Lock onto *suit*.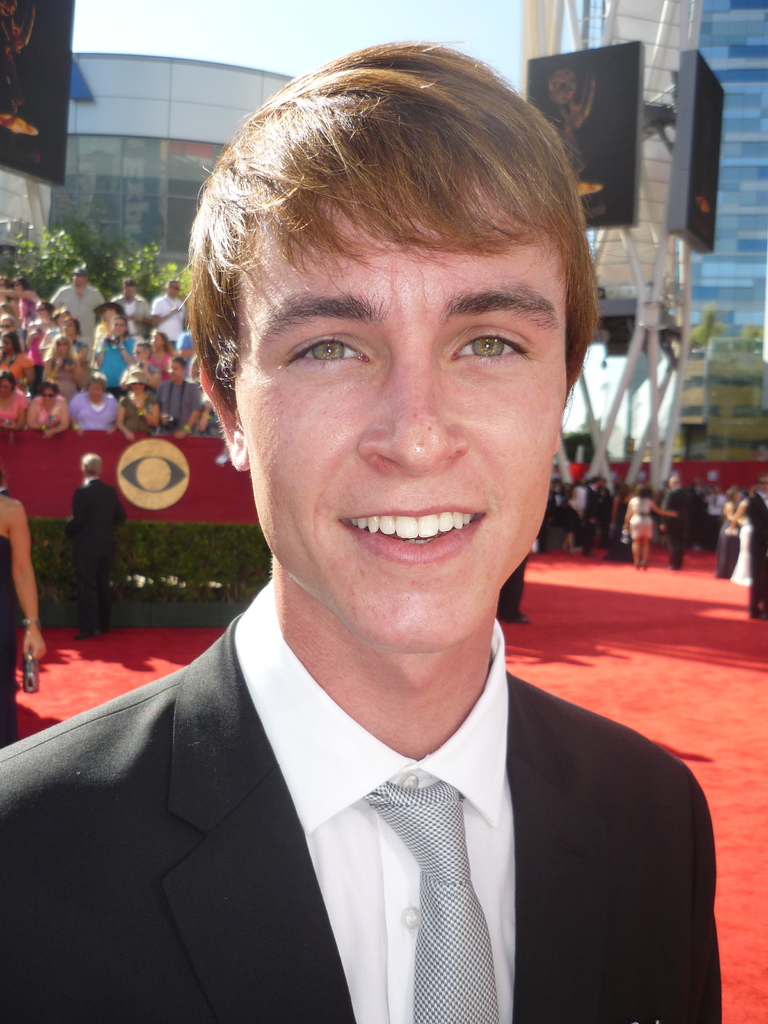
Locked: x1=662 y1=483 x2=688 y2=566.
